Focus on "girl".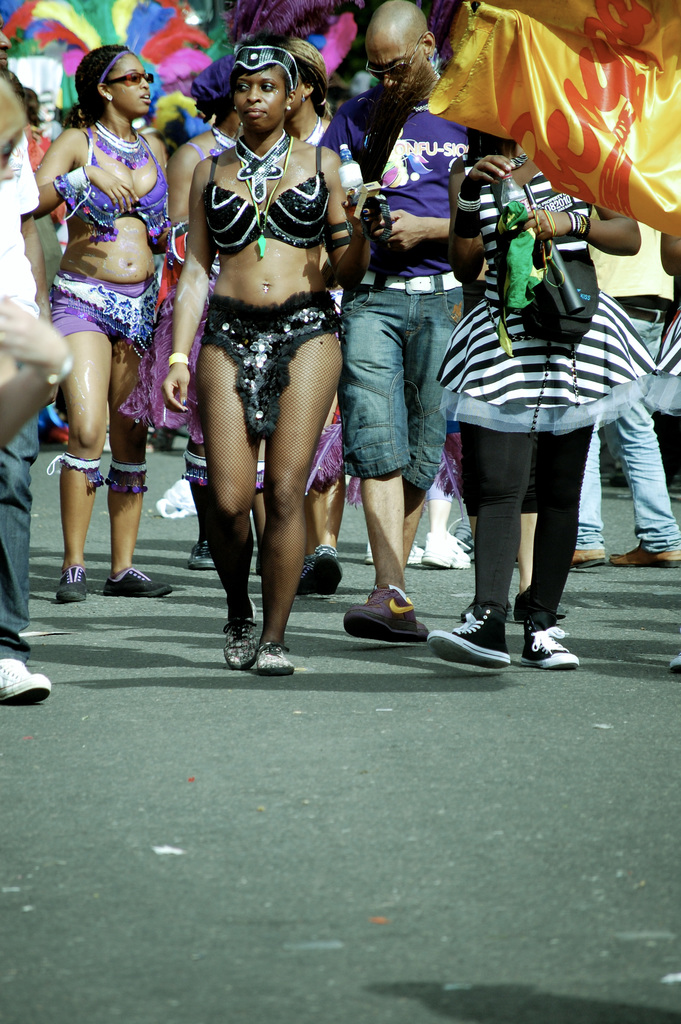
Focused at (33,45,172,614).
